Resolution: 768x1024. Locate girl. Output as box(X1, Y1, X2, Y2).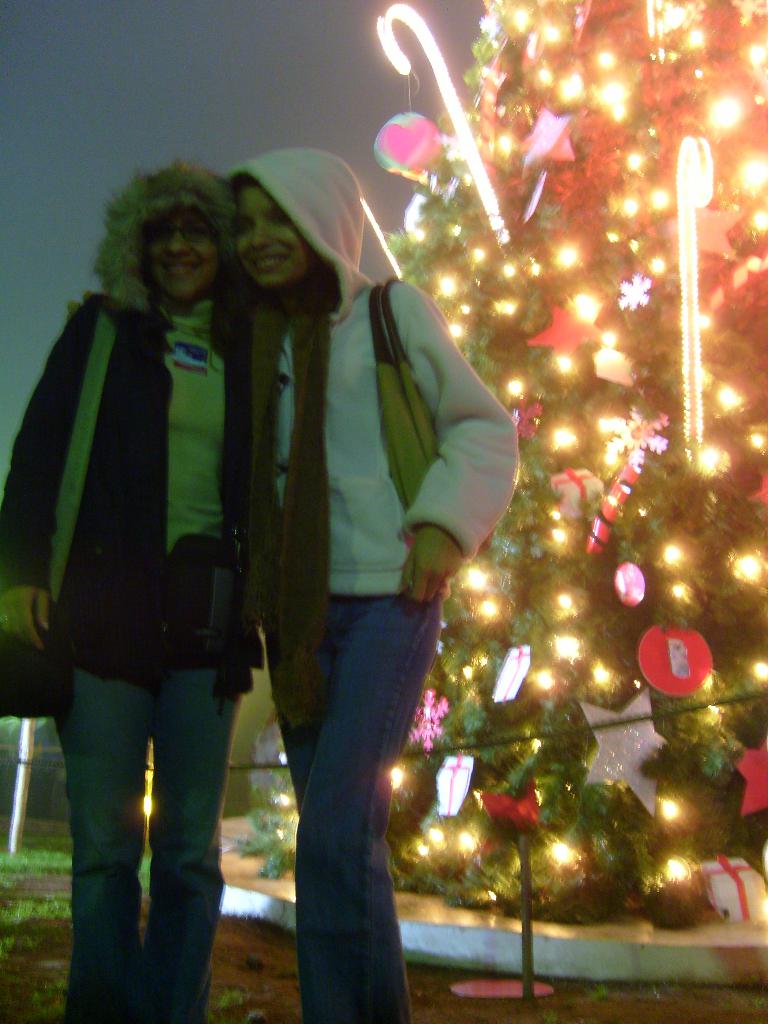
box(226, 147, 527, 1023).
